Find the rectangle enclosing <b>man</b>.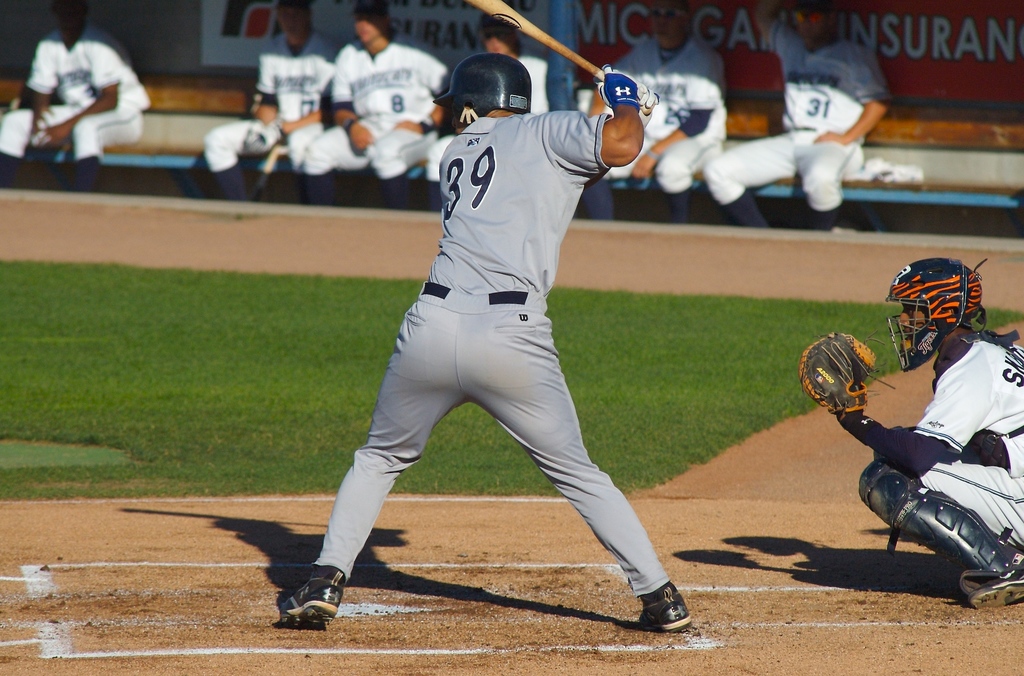
bbox=[207, 0, 353, 193].
